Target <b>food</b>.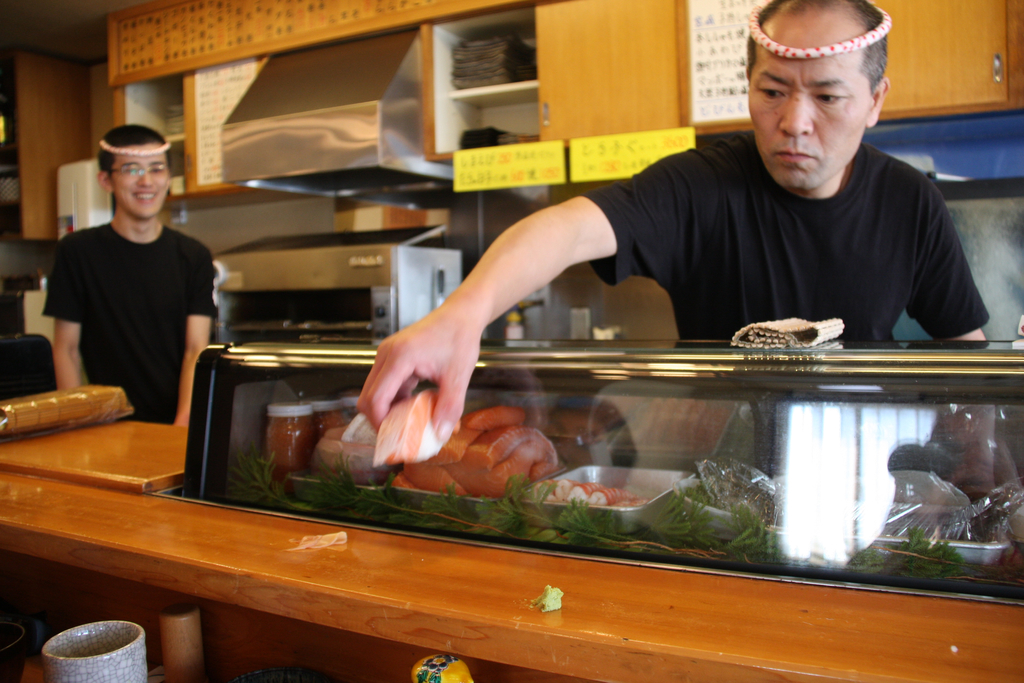
Target region: (x1=430, y1=400, x2=577, y2=497).
